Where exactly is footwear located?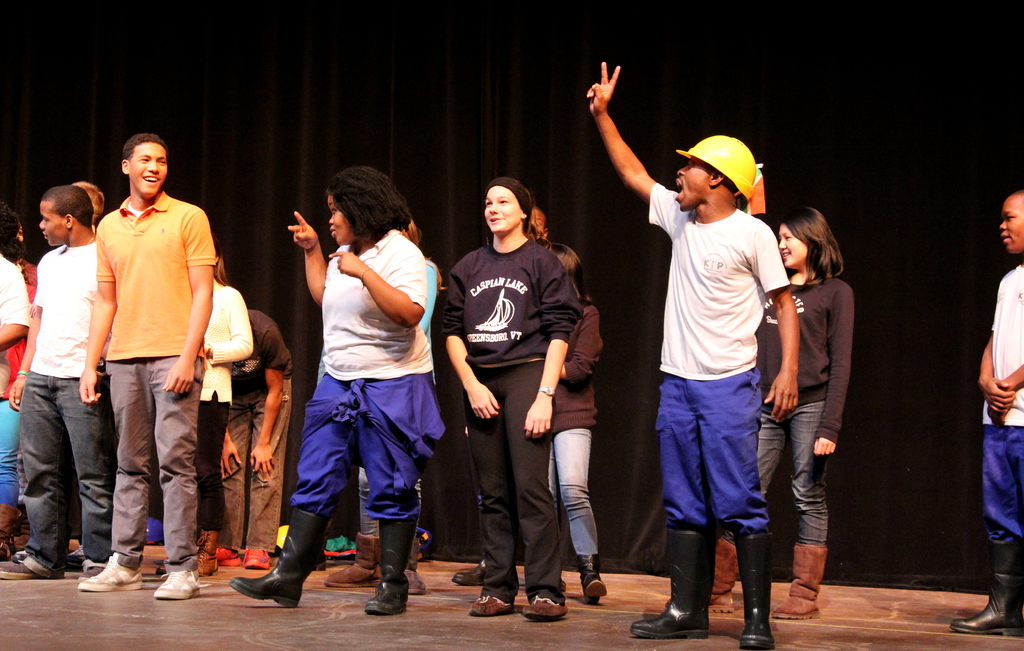
Its bounding box is (9, 547, 38, 565).
